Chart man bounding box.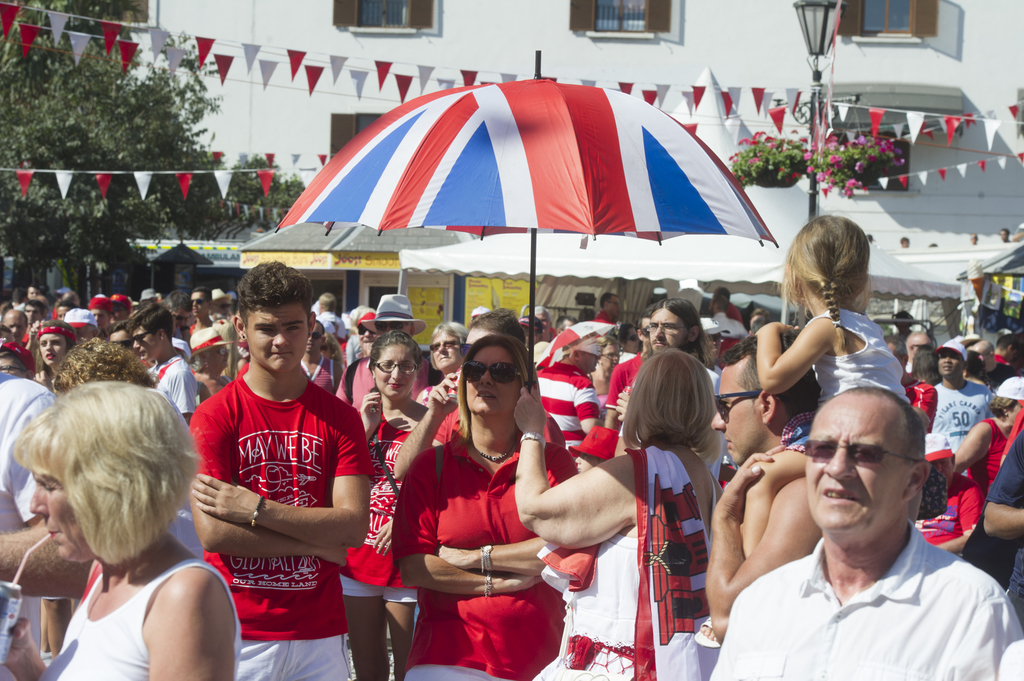
Charted: [left=698, top=298, right=748, bottom=340].
